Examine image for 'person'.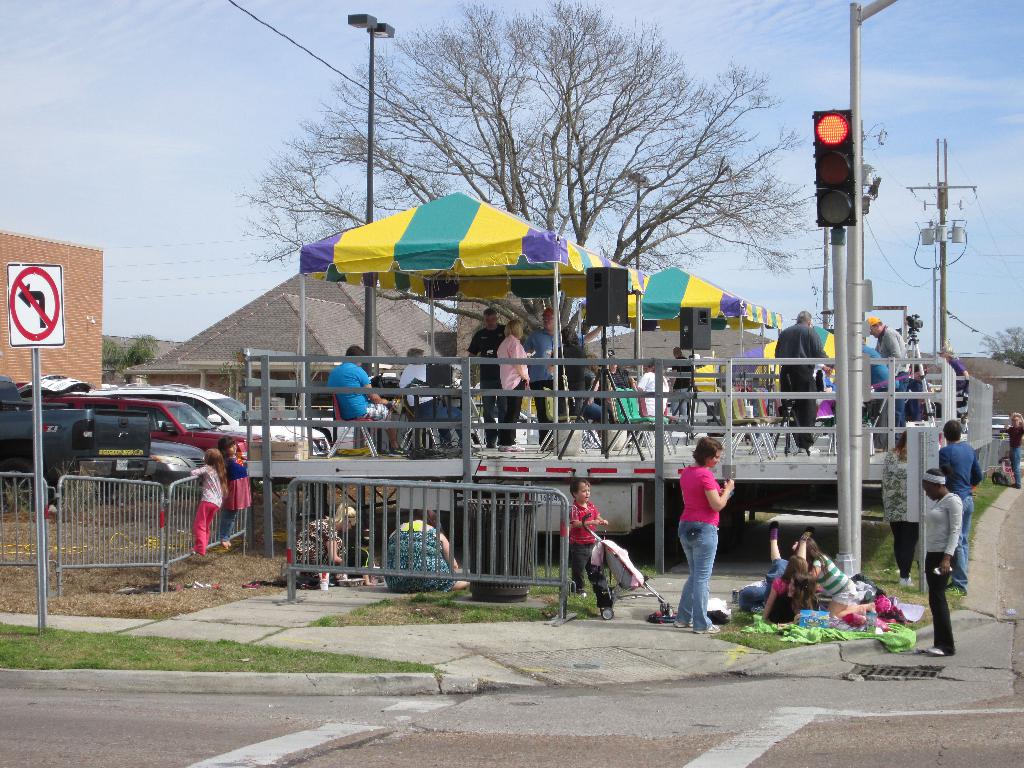
Examination result: <box>191,447,228,561</box>.
